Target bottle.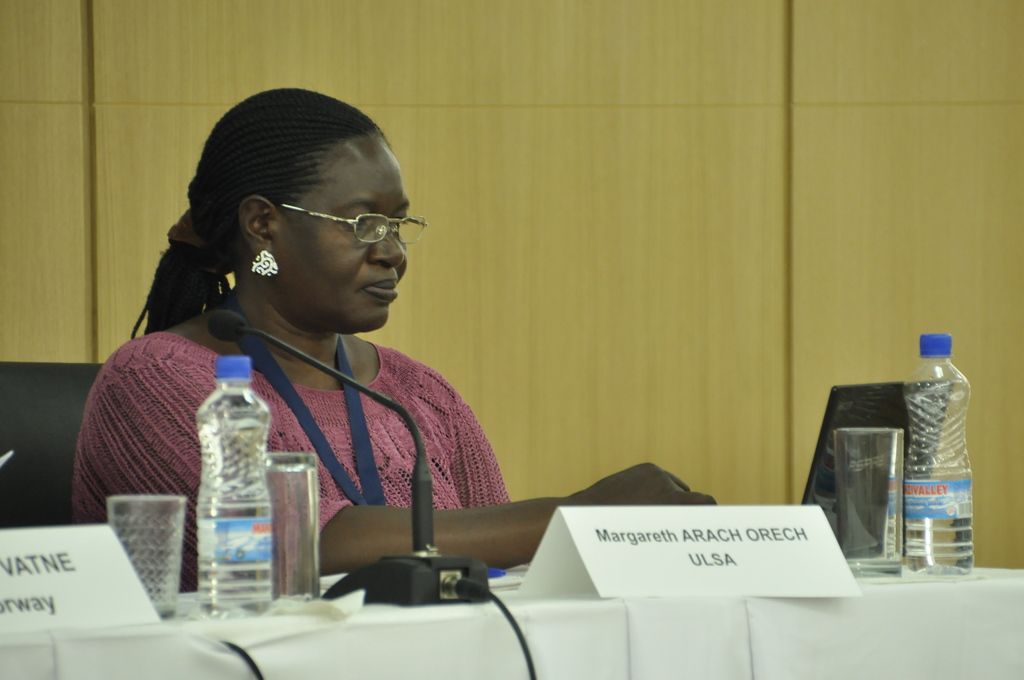
Target region: crop(196, 355, 272, 617).
